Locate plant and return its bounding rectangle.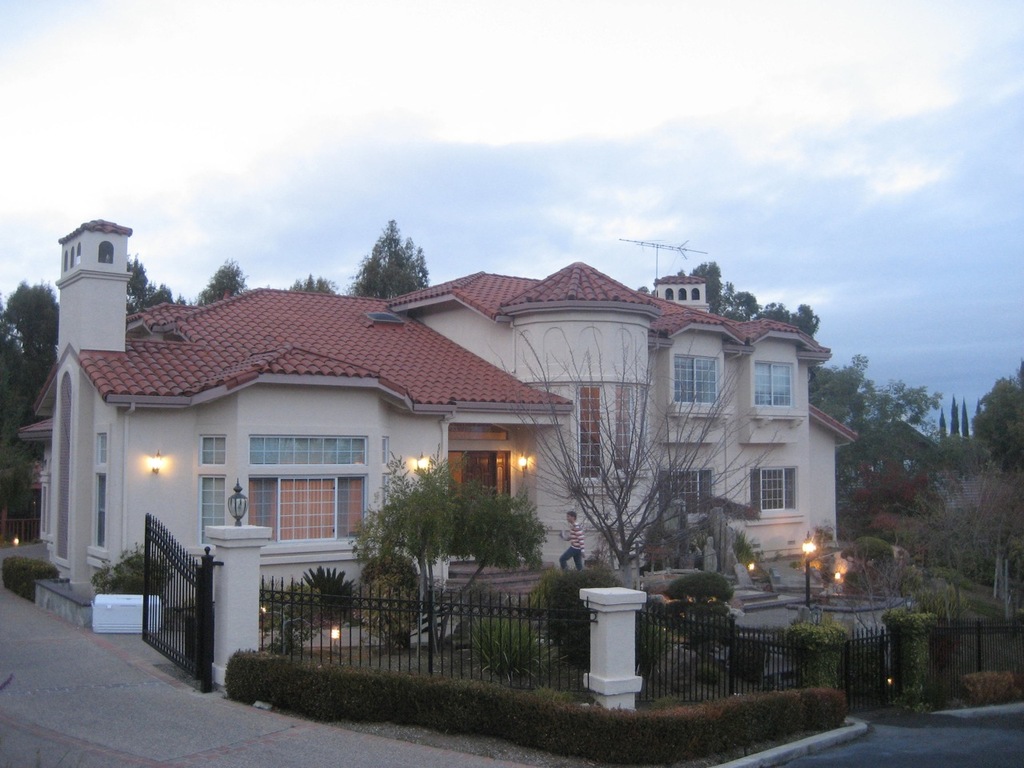
bbox=[349, 458, 557, 583].
